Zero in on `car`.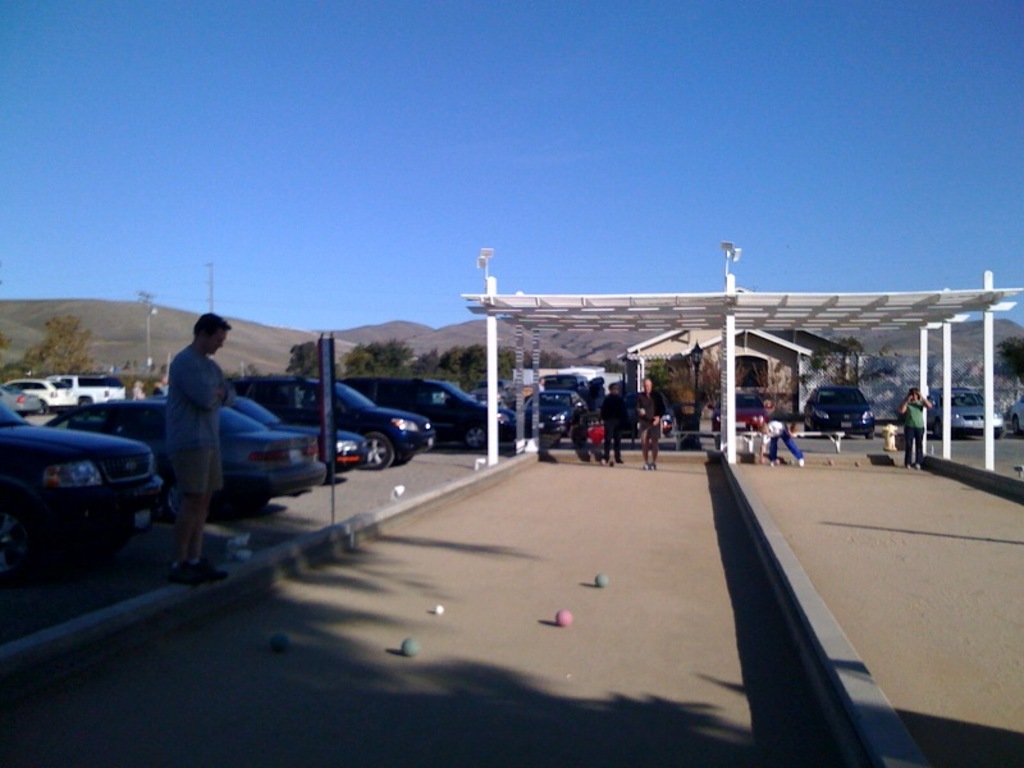
Zeroed in: <bbox>929, 388, 997, 431</bbox>.
